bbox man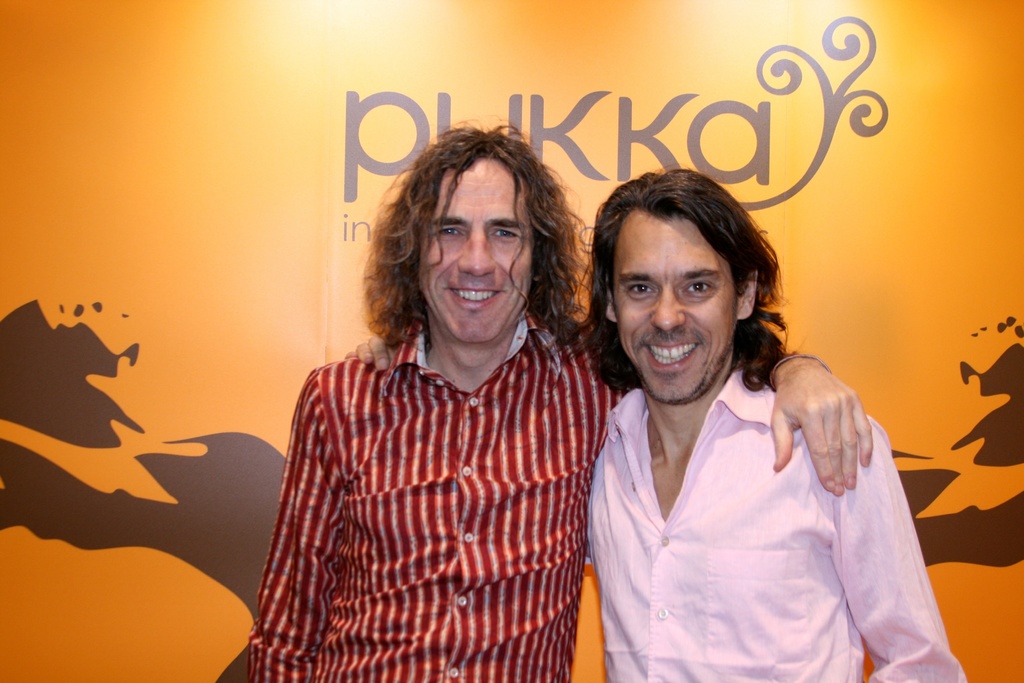
locate(246, 121, 872, 682)
